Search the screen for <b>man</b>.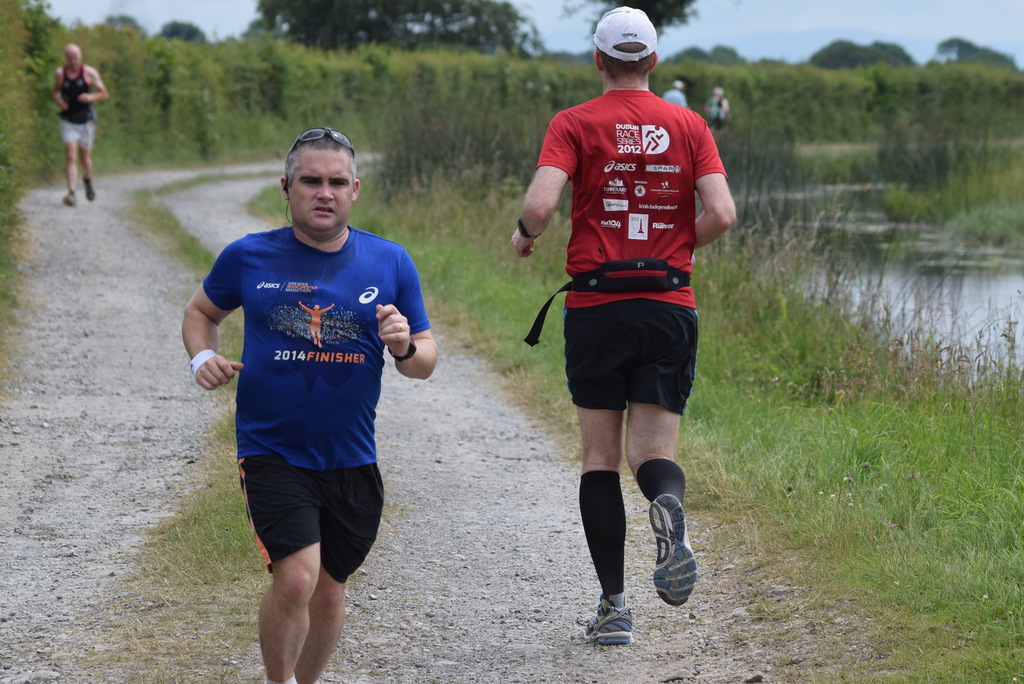
Found at 49/42/110/206.
